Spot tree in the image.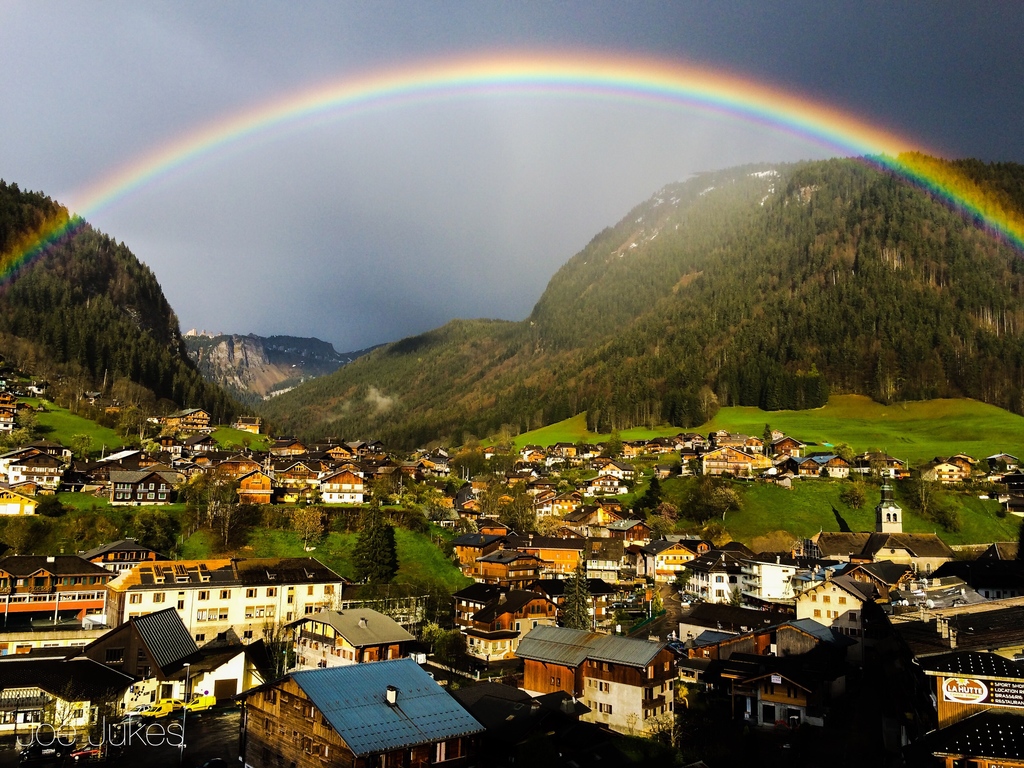
tree found at crop(61, 511, 131, 542).
